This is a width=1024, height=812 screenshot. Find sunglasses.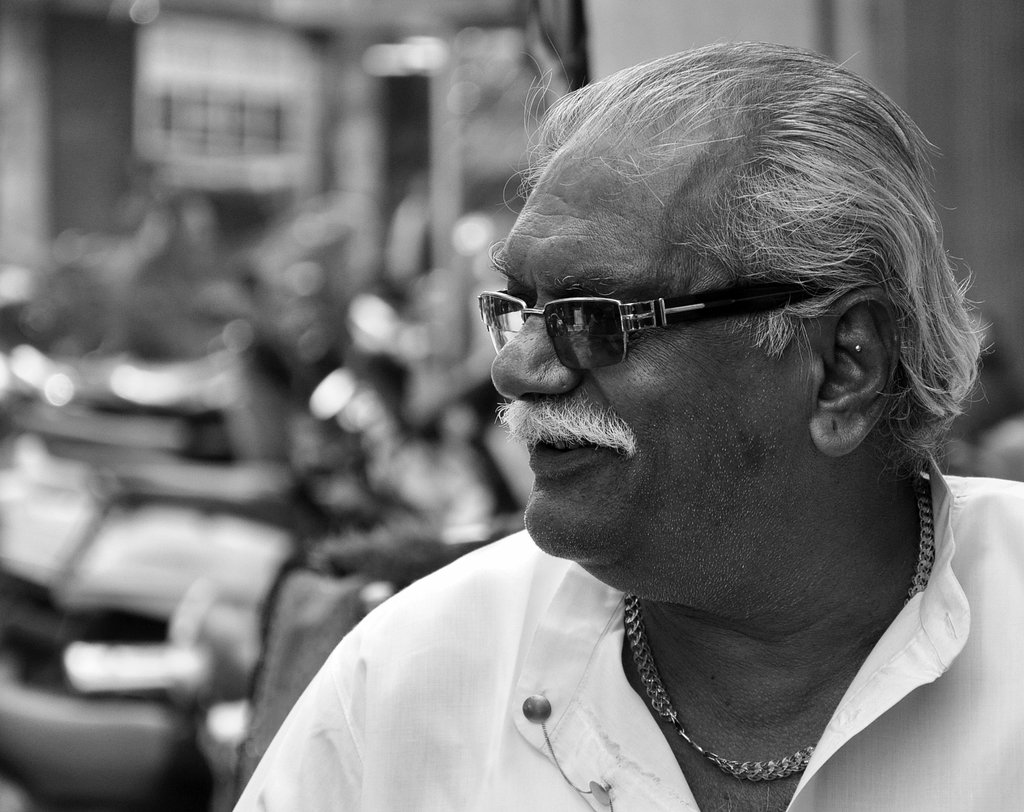
Bounding box: {"left": 477, "top": 276, "right": 829, "bottom": 369}.
